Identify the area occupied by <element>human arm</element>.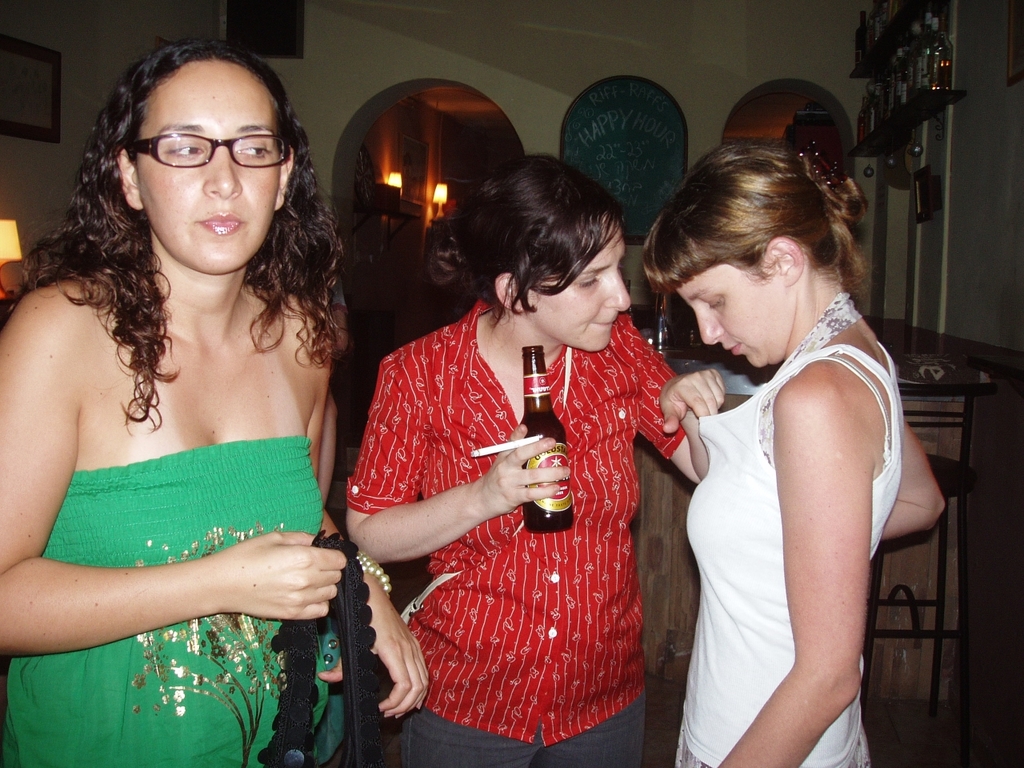
Area: {"x1": 315, "y1": 518, "x2": 439, "y2": 718}.
